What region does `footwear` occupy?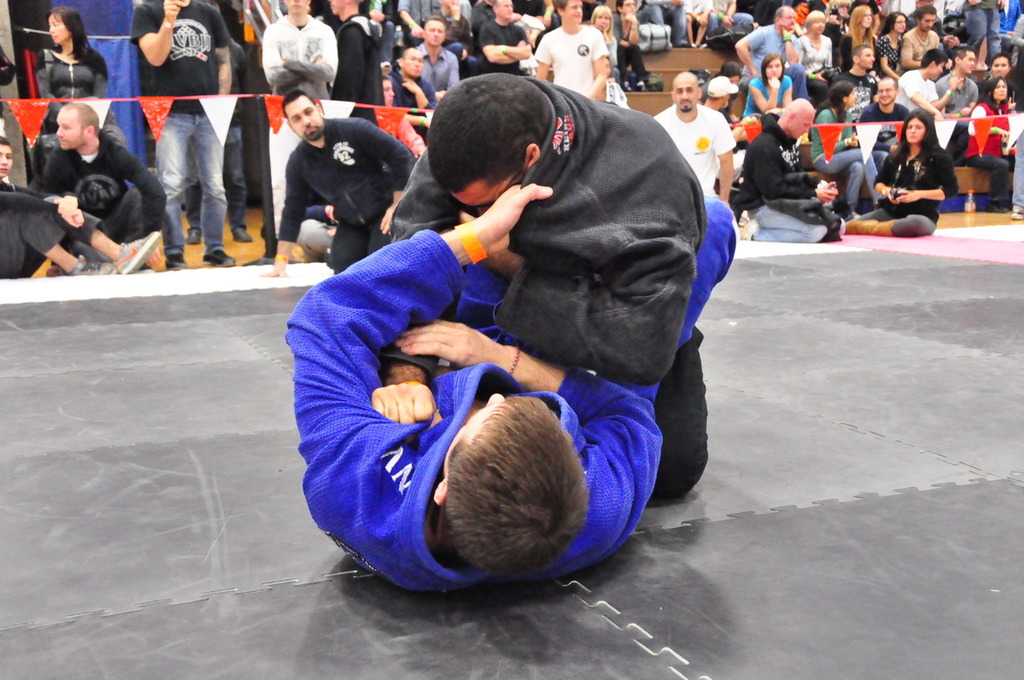
{"left": 166, "top": 250, "right": 182, "bottom": 268}.
